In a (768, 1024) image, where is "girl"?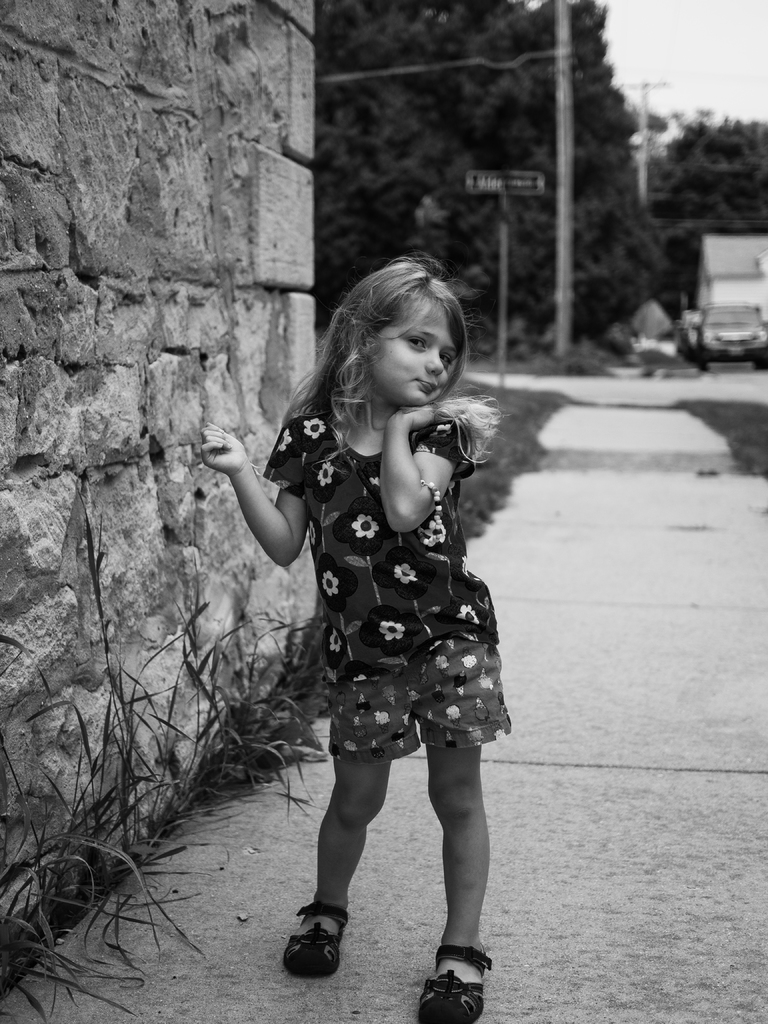
detection(185, 252, 495, 1012).
